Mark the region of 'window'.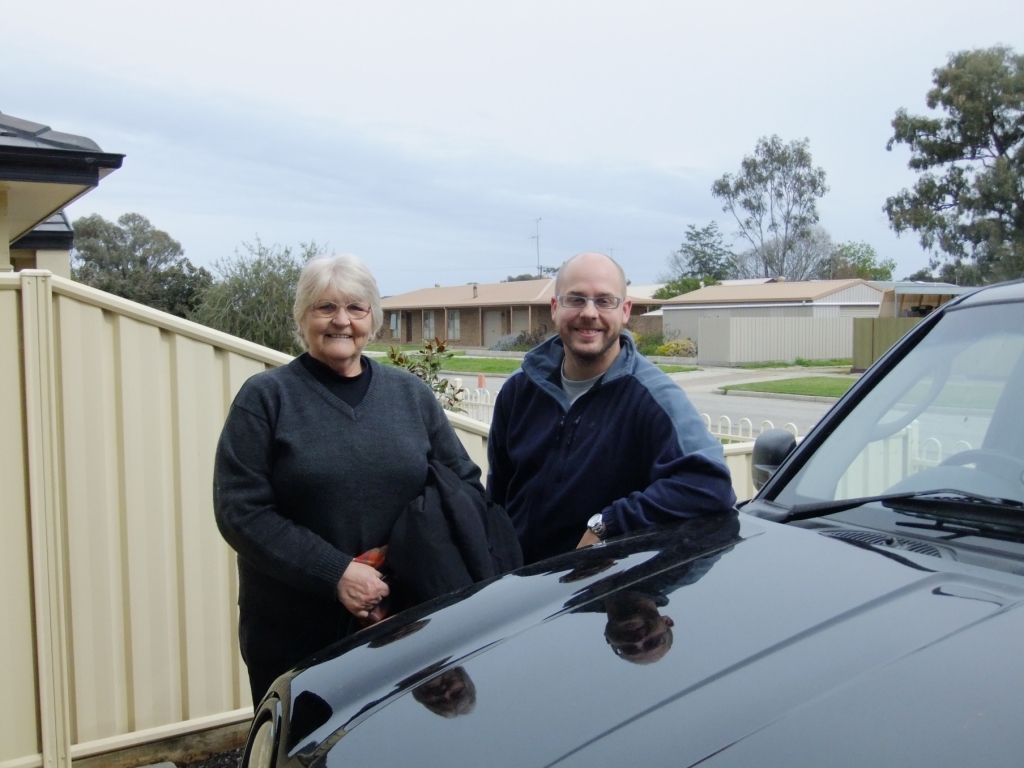
Region: locate(423, 311, 435, 340).
